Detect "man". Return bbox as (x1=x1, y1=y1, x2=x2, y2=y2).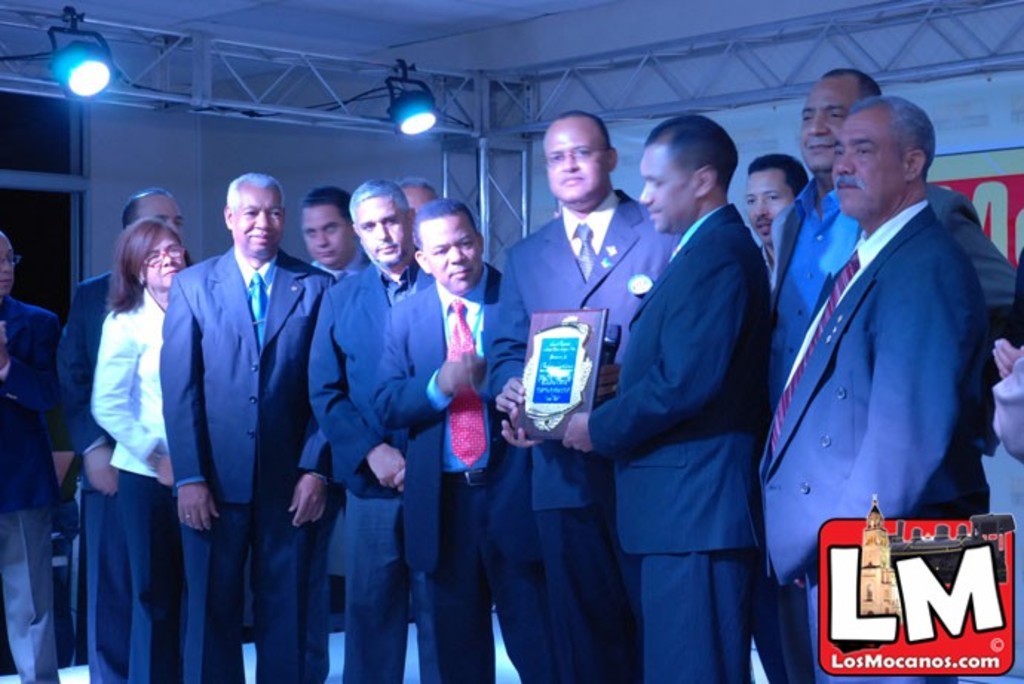
(x1=0, y1=233, x2=58, y2=683).
